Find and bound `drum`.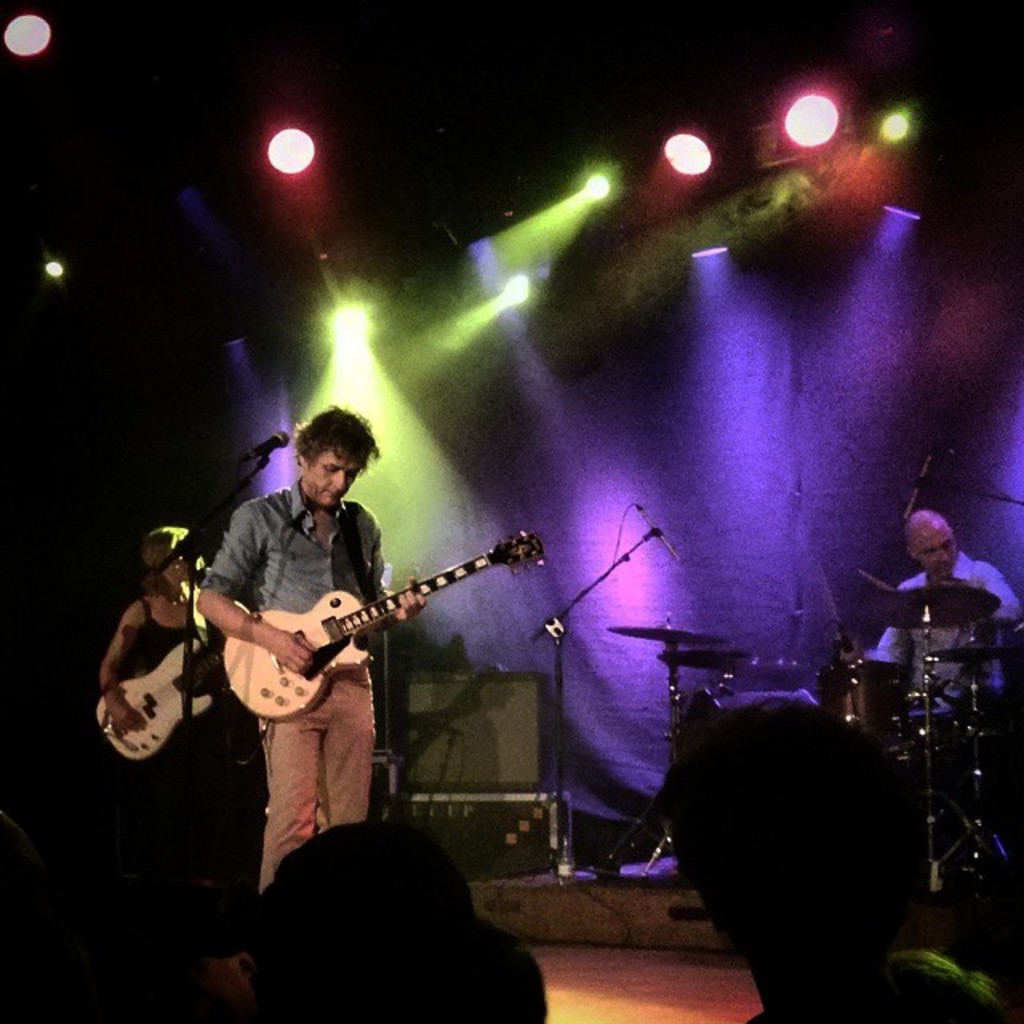
Bound: bbox=(822, 658, 917, 747).
